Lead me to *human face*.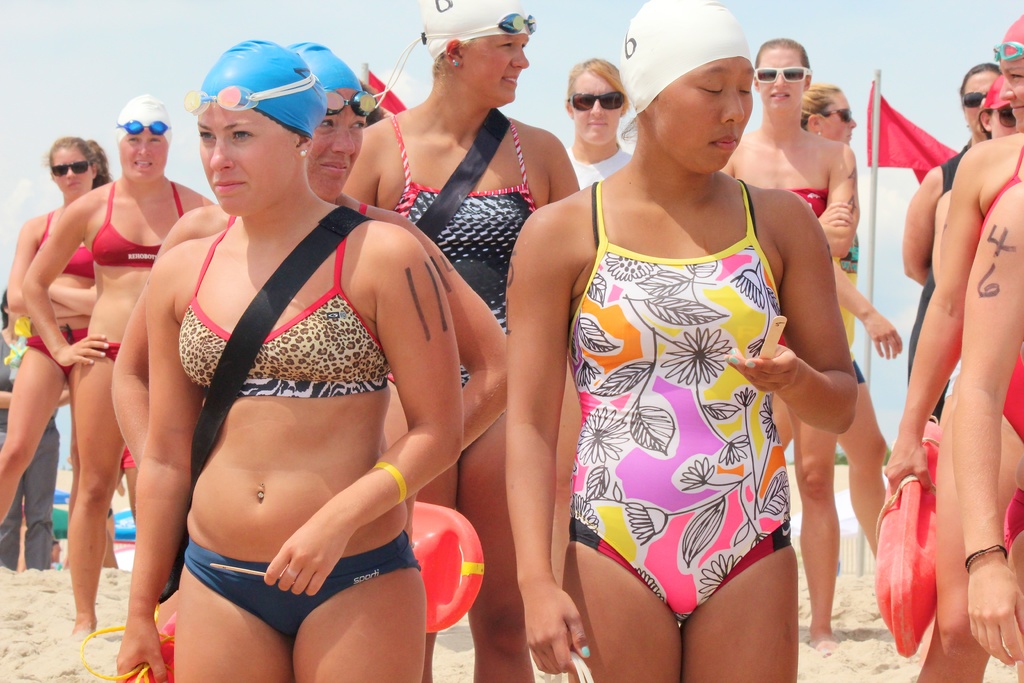
Lead to 49 147 93 198.
